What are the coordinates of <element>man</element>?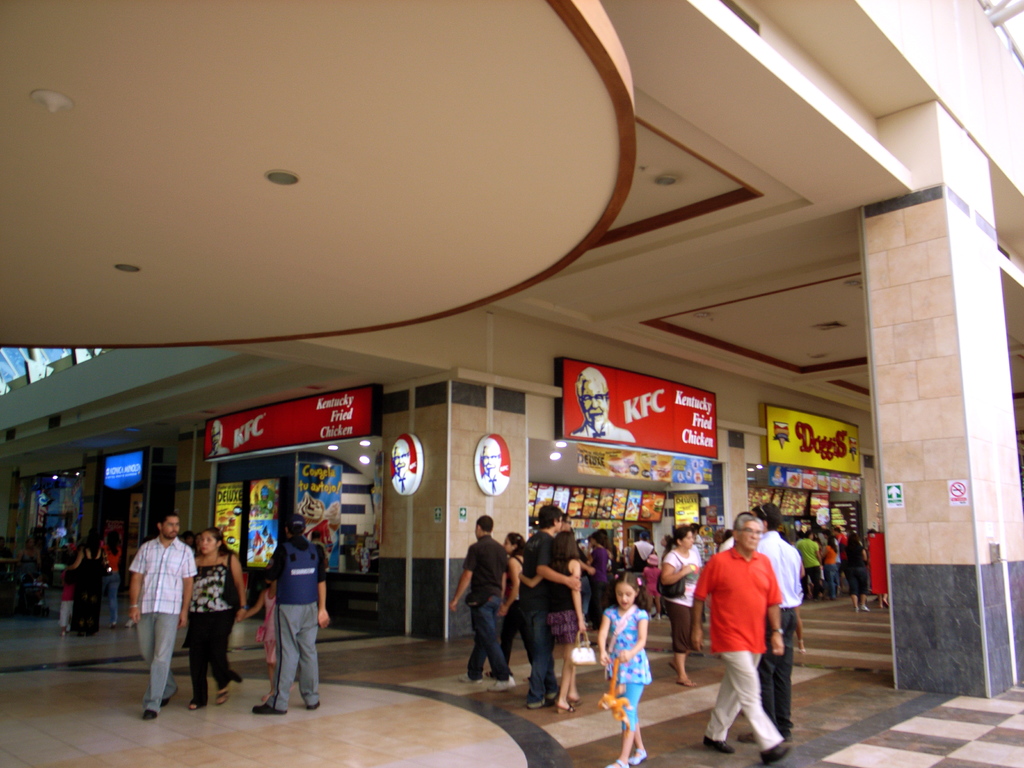
<box>131,511,201,723</box>.
